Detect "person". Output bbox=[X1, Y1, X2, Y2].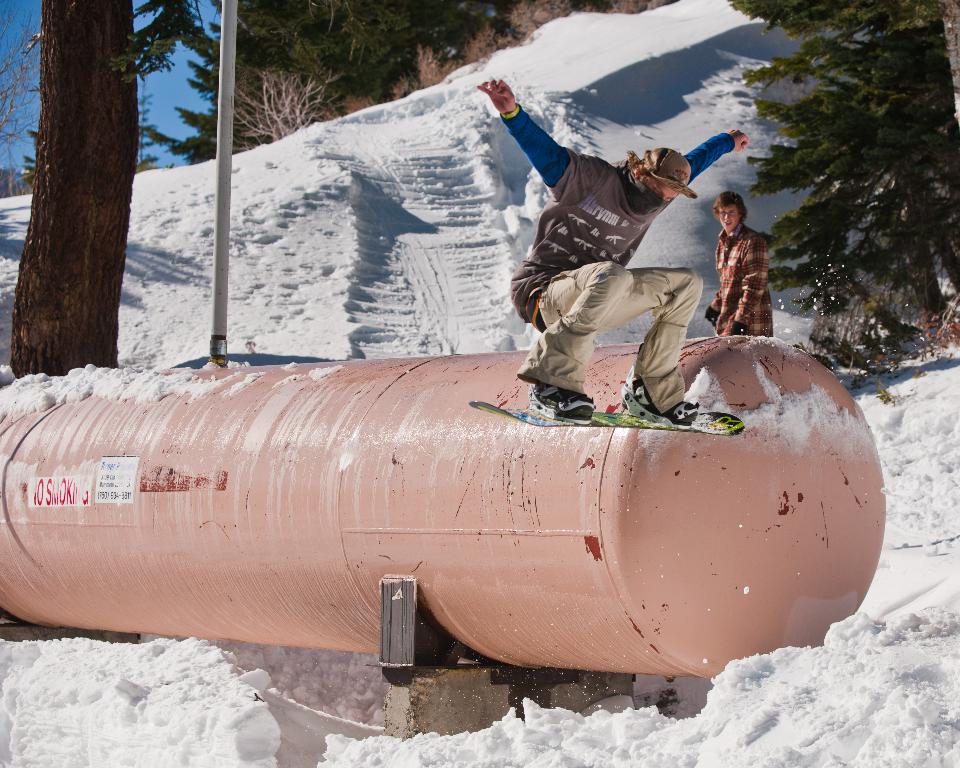
bbox=[488, 80, 721, 433].
